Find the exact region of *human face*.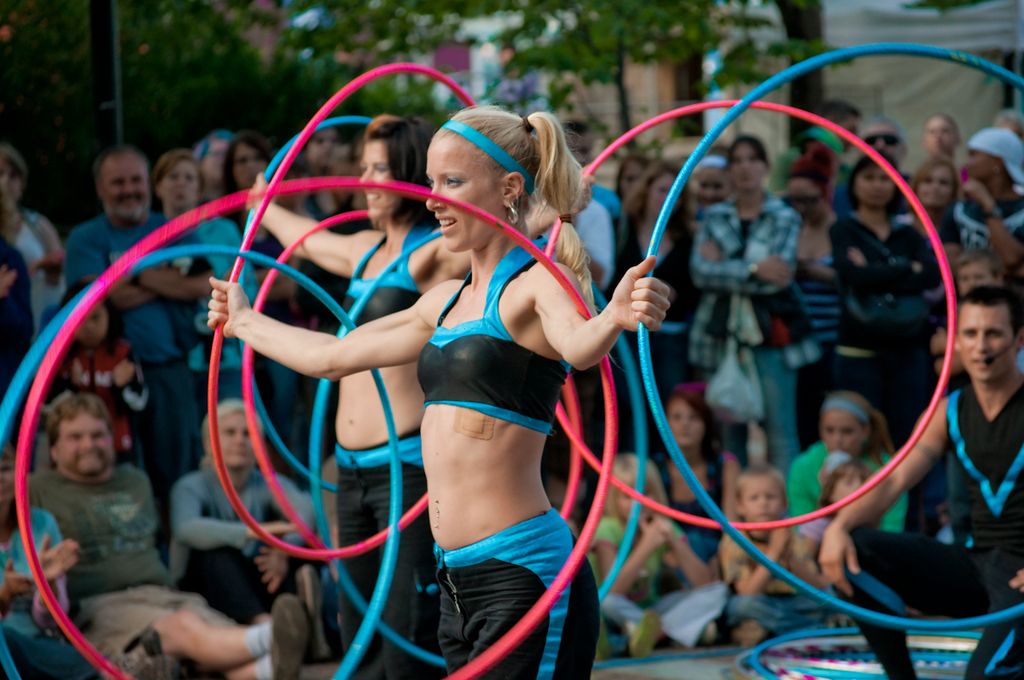
Exact region: 360 142 396 221.
